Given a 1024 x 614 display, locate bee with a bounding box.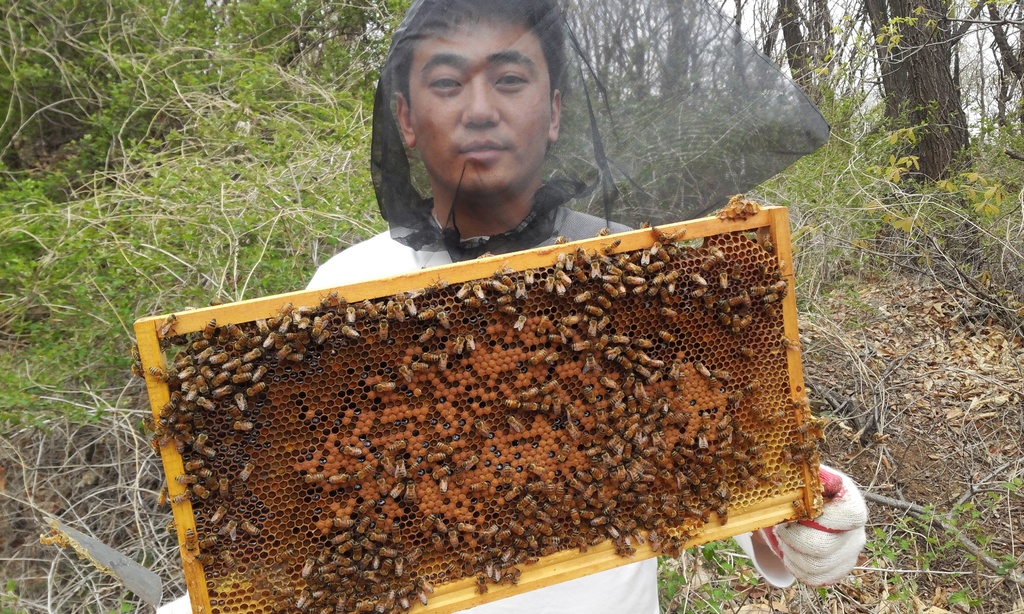
Located: bbox=[228, 358, 253, 382].
